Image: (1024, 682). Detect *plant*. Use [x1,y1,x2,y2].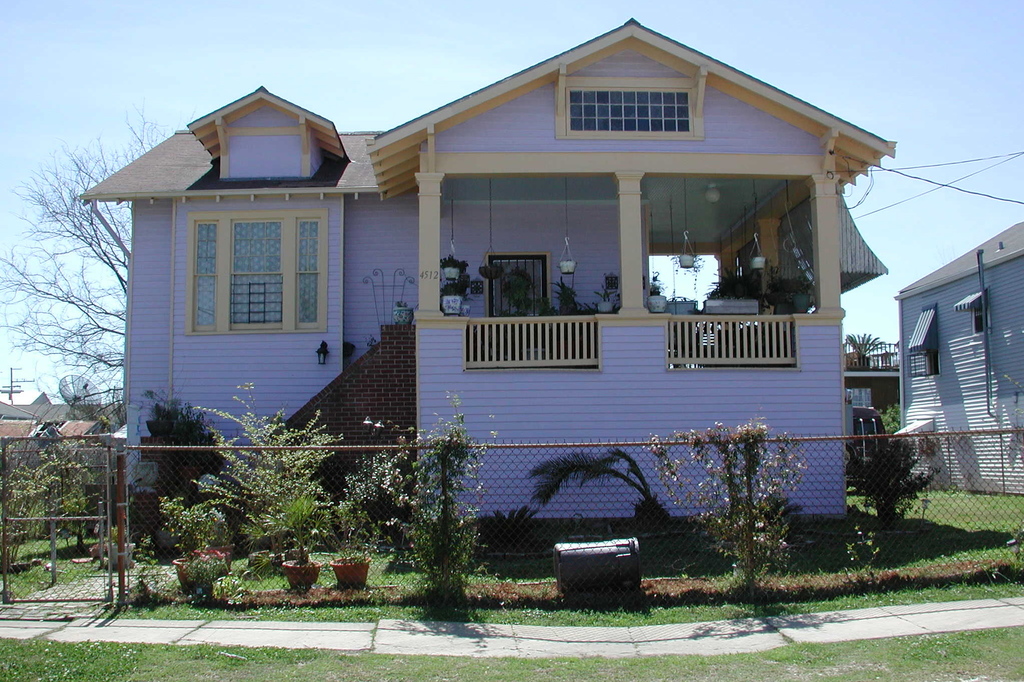
[842,483,1023,571].
